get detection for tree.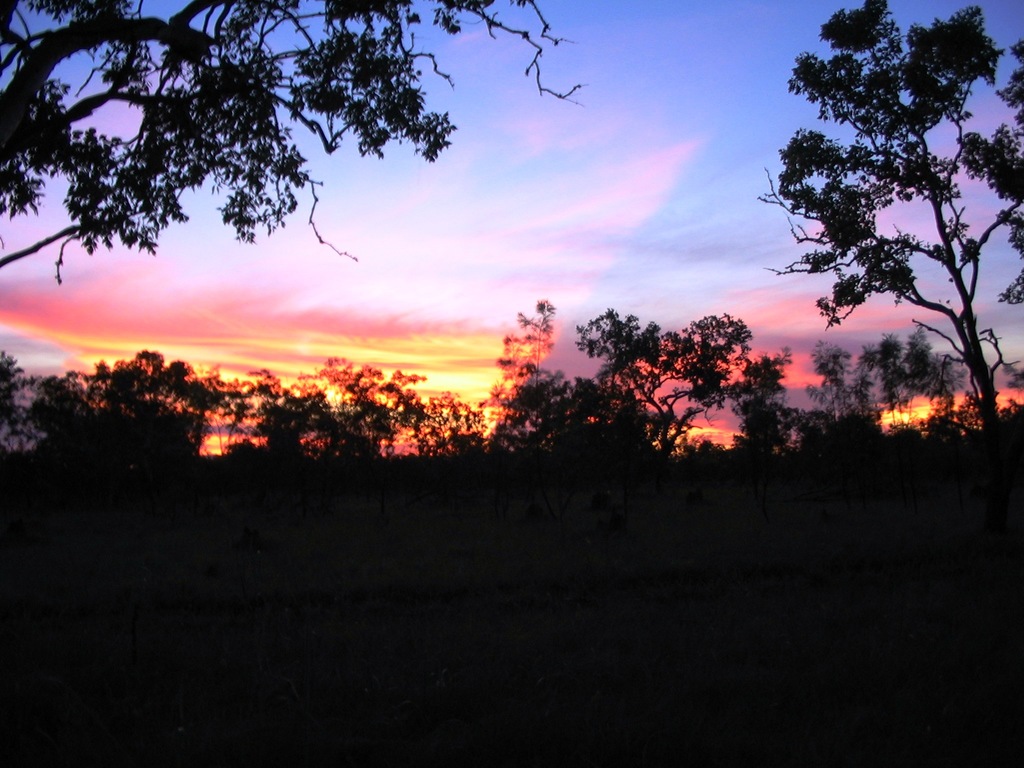
Detection: crop(202, 360, 387, 498).
